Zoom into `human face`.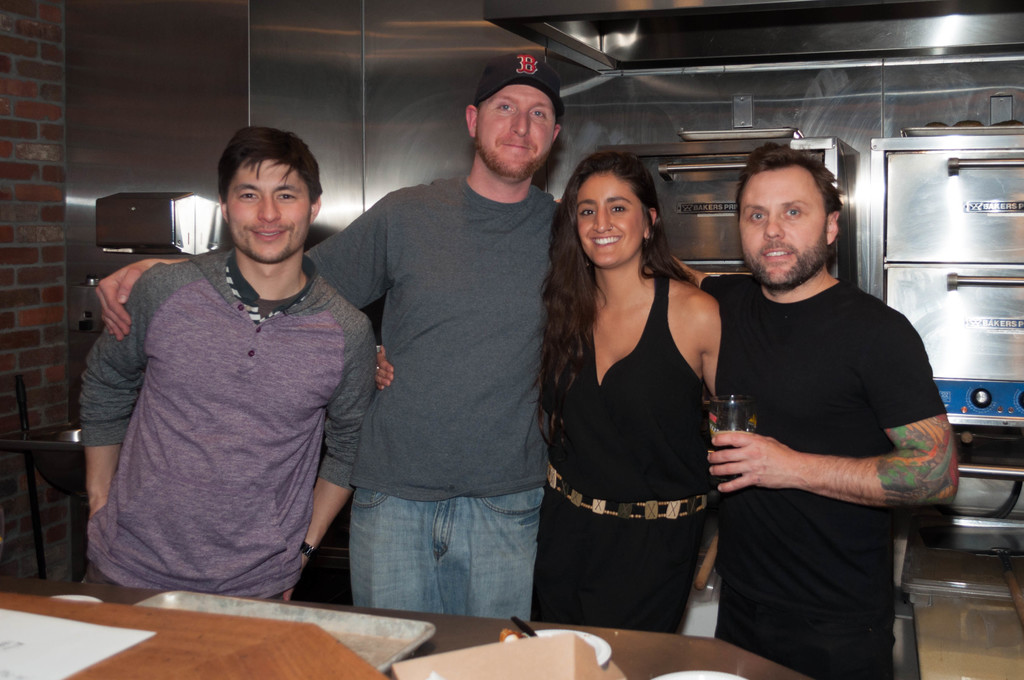
Zoom target: [x1=230, y1=161, x2=309, y2=266].
